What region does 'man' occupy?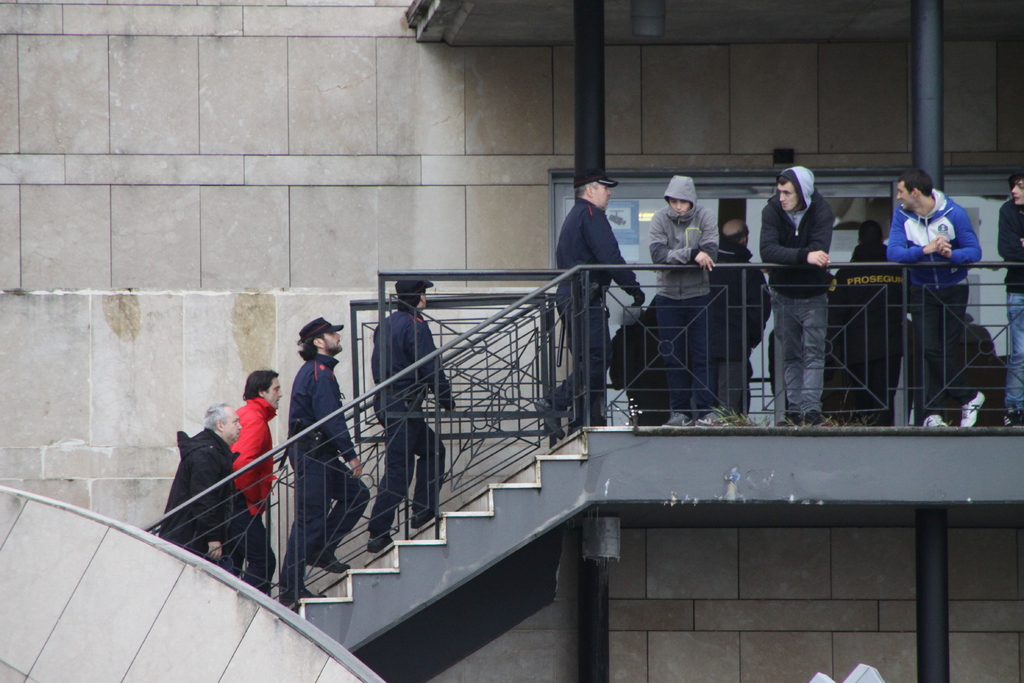
756, 161, 833, 429.
